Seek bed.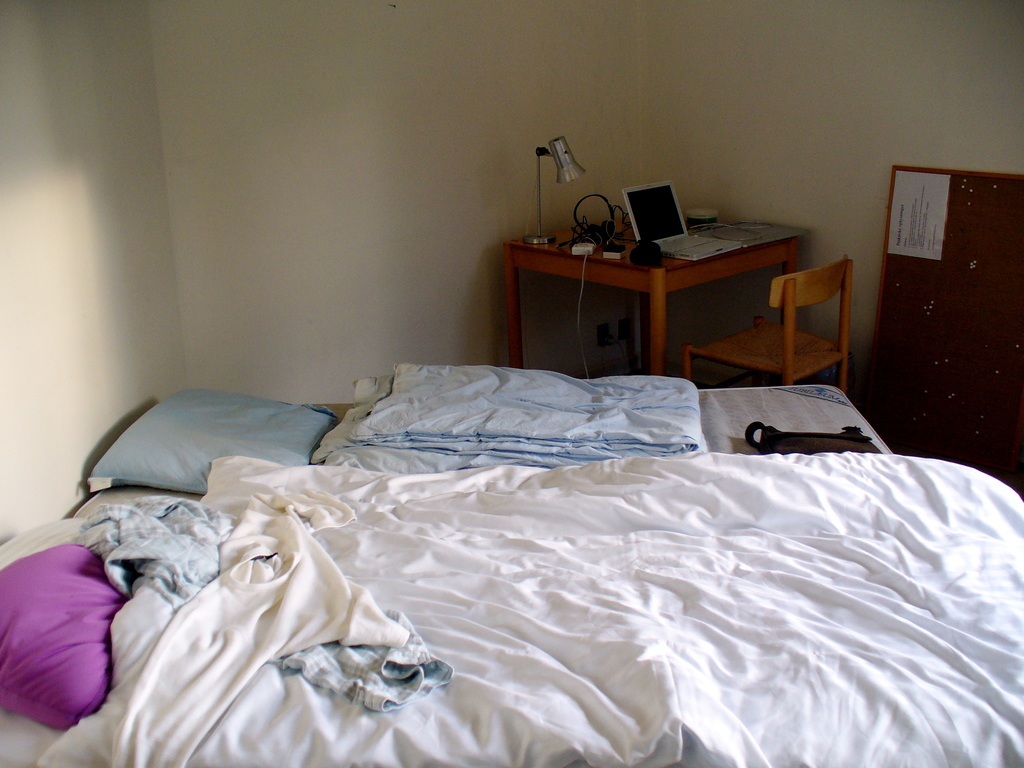
[0,380,1023,767].
